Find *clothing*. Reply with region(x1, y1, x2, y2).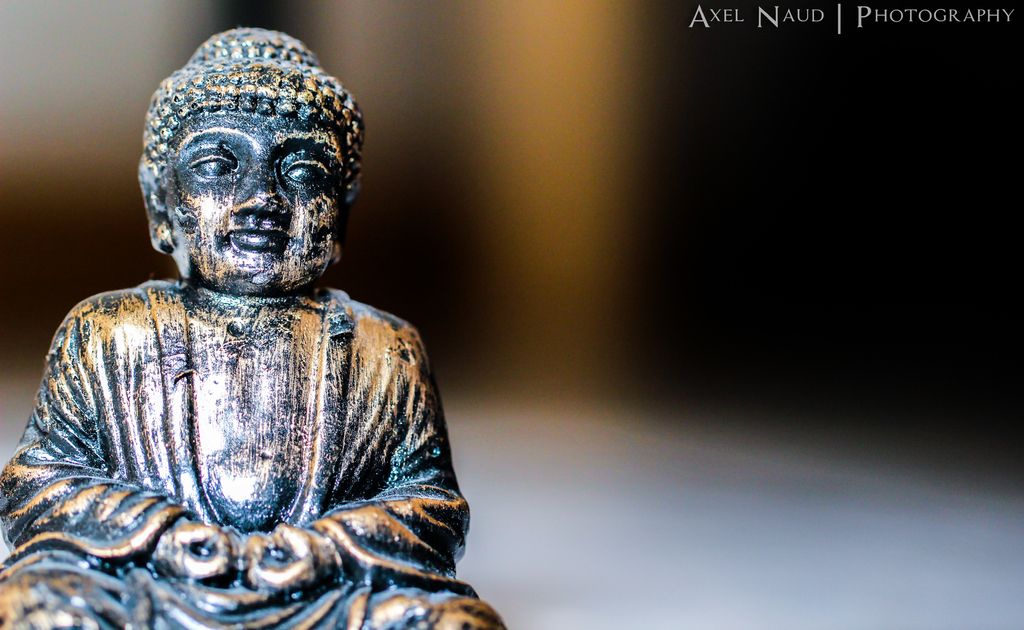
region(0, 274, 506, 627).
